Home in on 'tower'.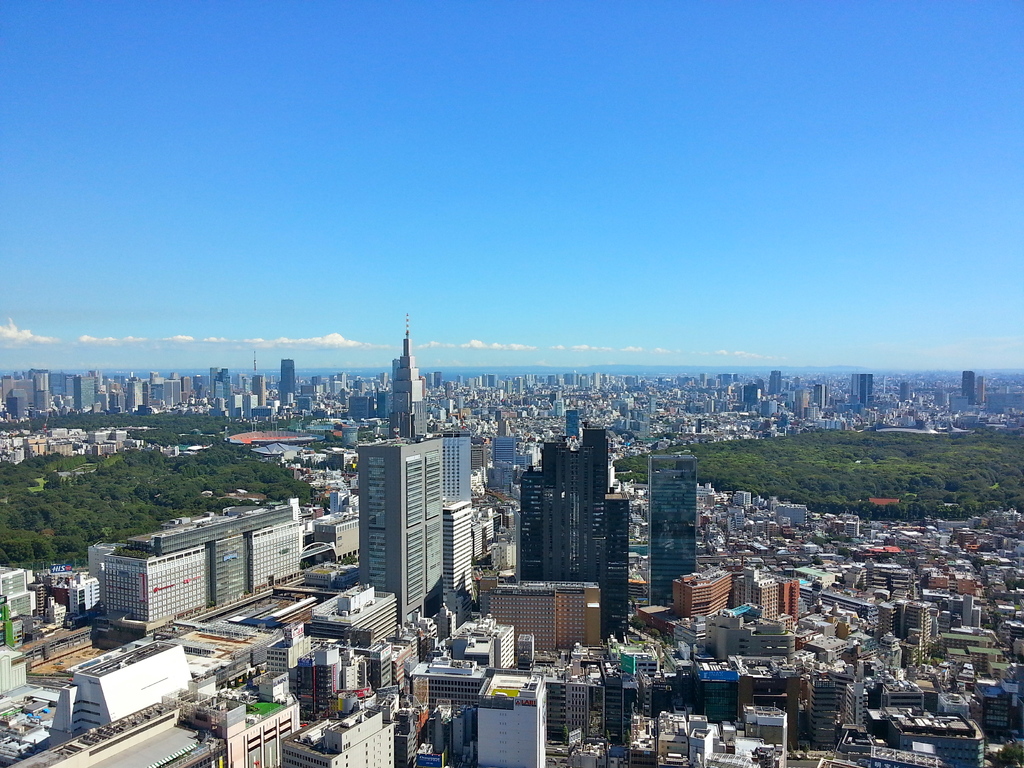
Homed in at bbox=(161, 379, 181, 410).
